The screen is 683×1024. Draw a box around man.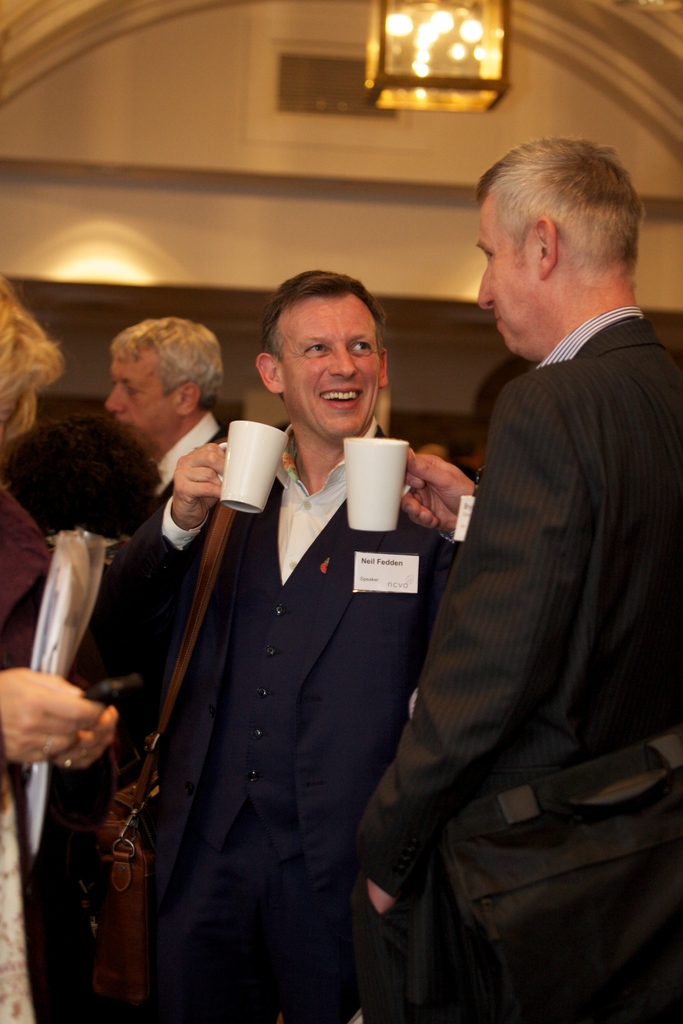
region(375, 74, 666, 1020).
